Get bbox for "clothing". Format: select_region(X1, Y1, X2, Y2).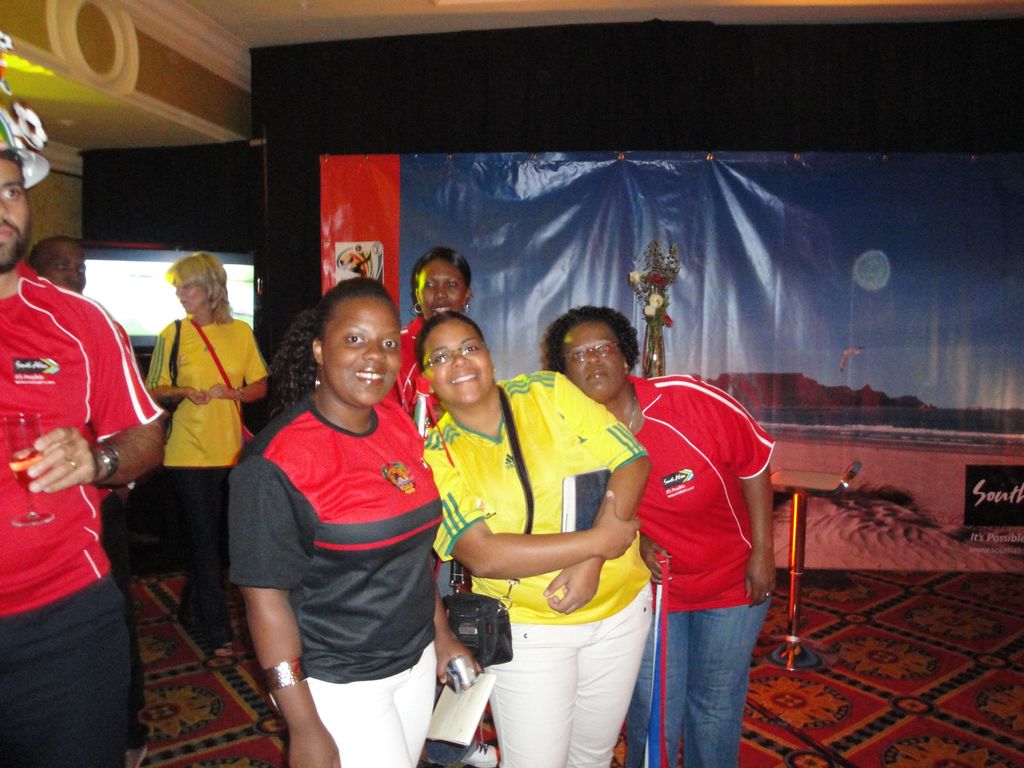
select_region(628, 373, 770, 767).
